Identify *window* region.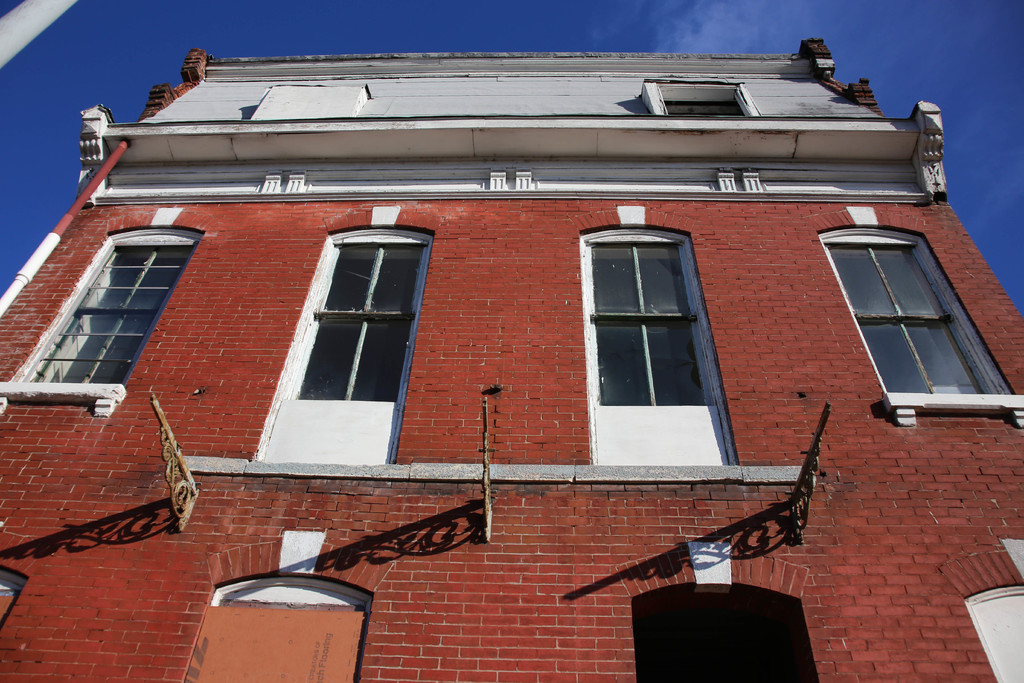
Region: (left=255, top=202, right=436, bottom=461).
